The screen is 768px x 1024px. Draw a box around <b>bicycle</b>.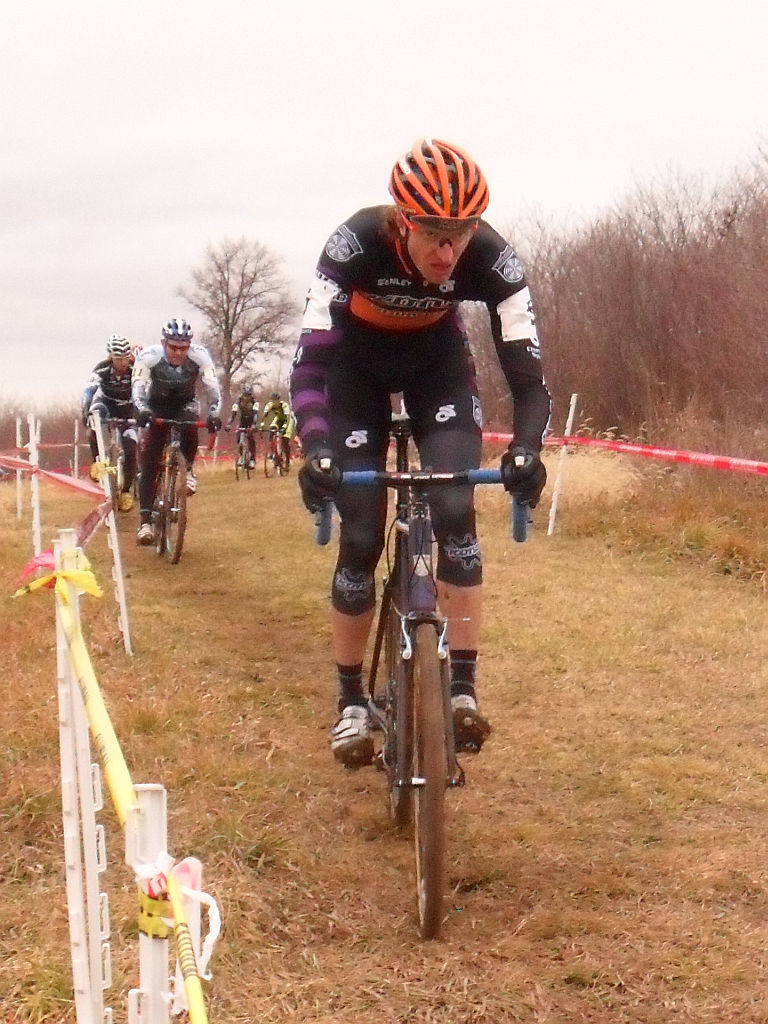
[x1=236, y1=419, x2=256, y2=485].
